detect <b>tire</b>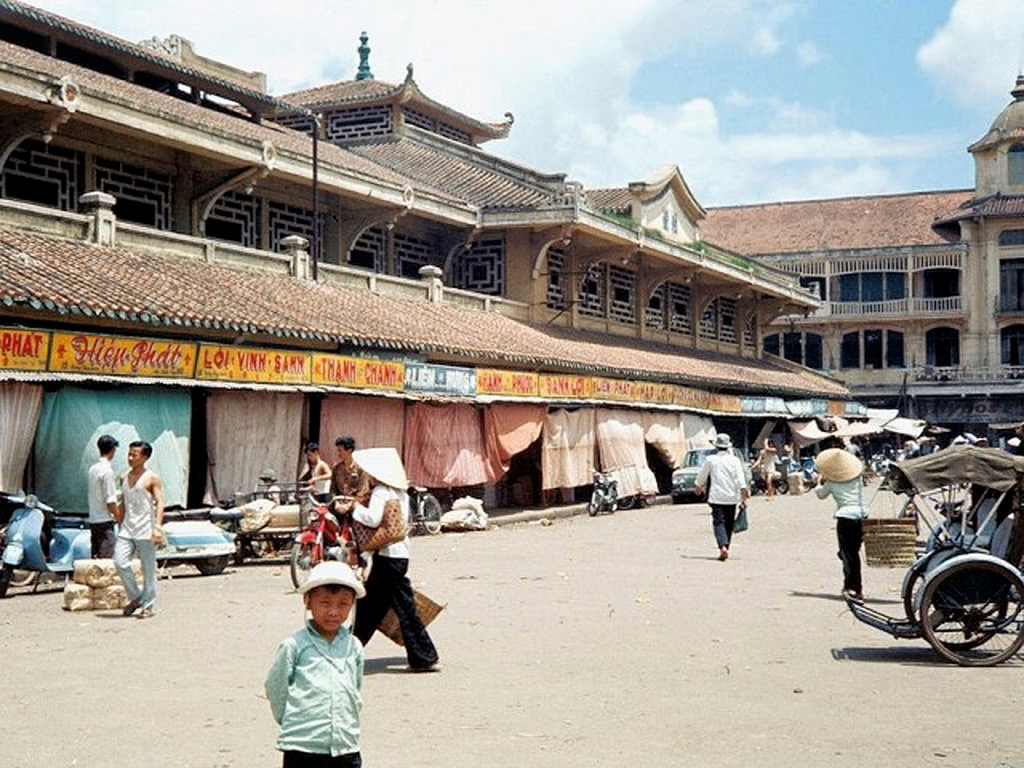
l=0, t=559, r=12, b=599
